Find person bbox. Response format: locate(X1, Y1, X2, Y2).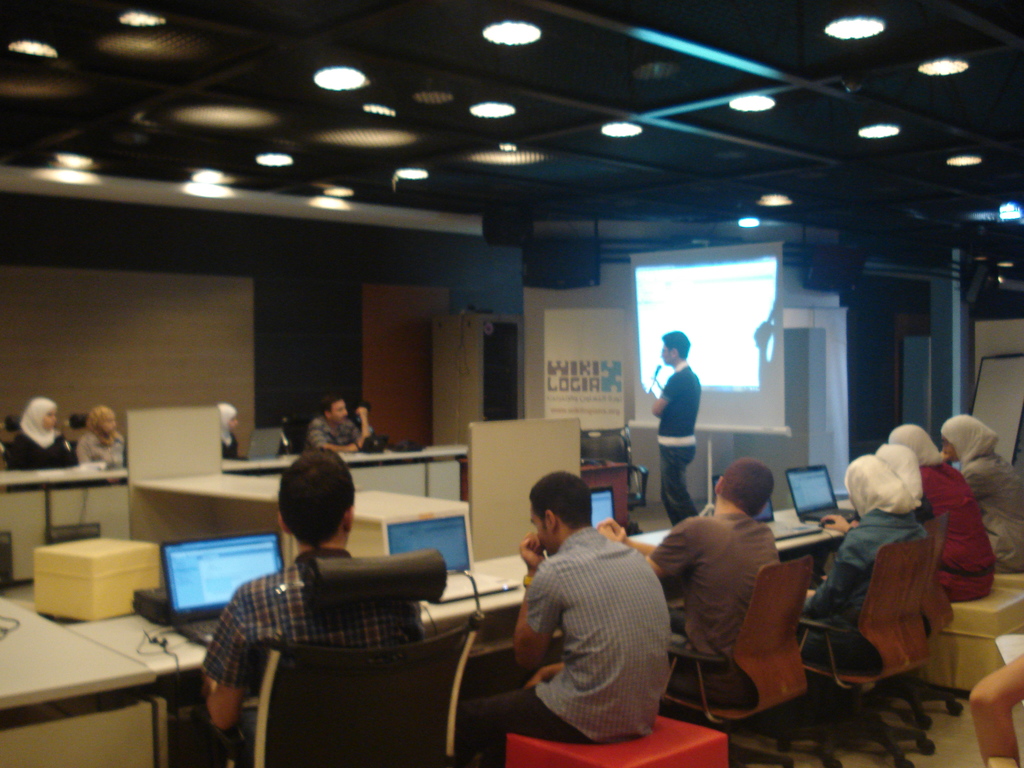
locate(929, 407, 1023, 578).
